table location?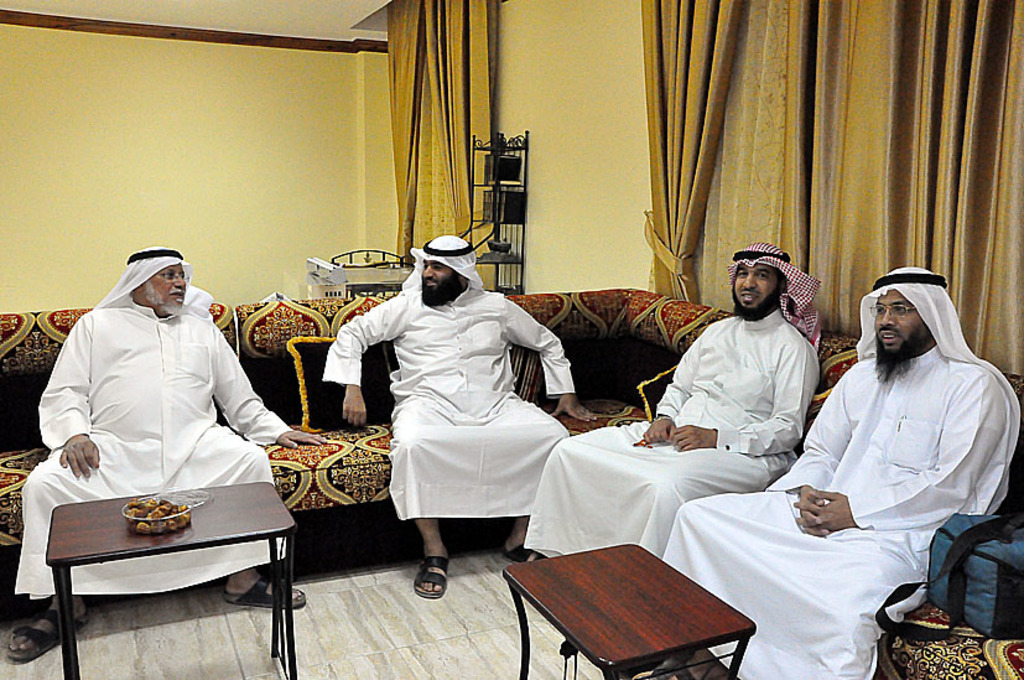
42 479 296 679
